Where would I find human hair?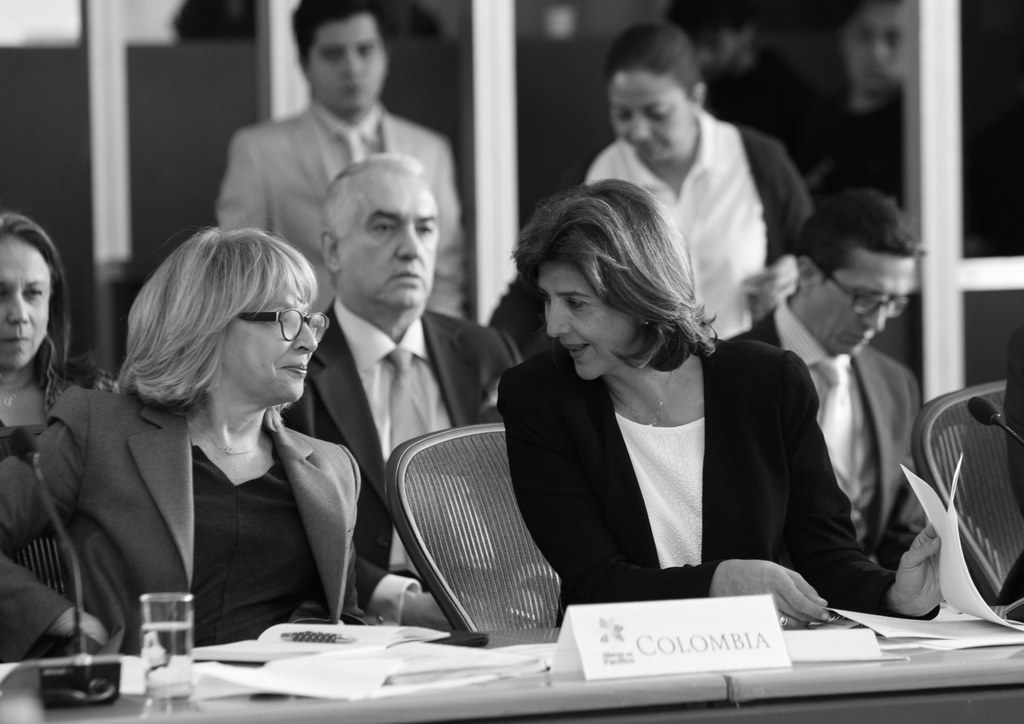
At (797, 189, 931, 289).
